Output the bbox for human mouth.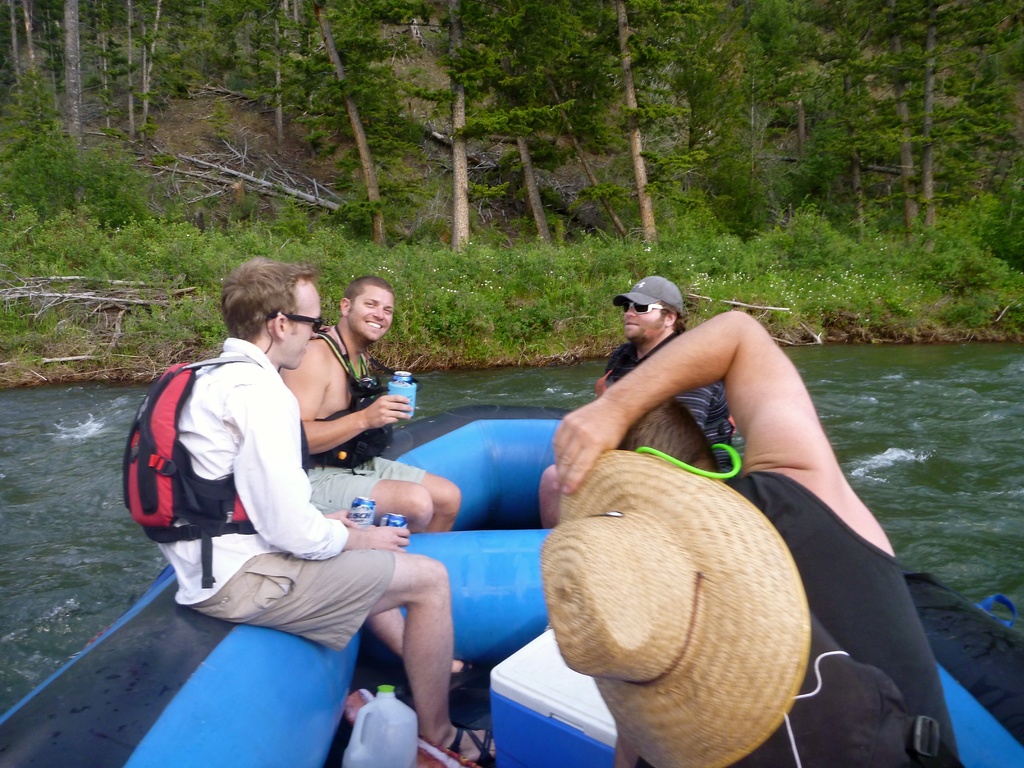
bbox=(306, 342, 310, 355).
